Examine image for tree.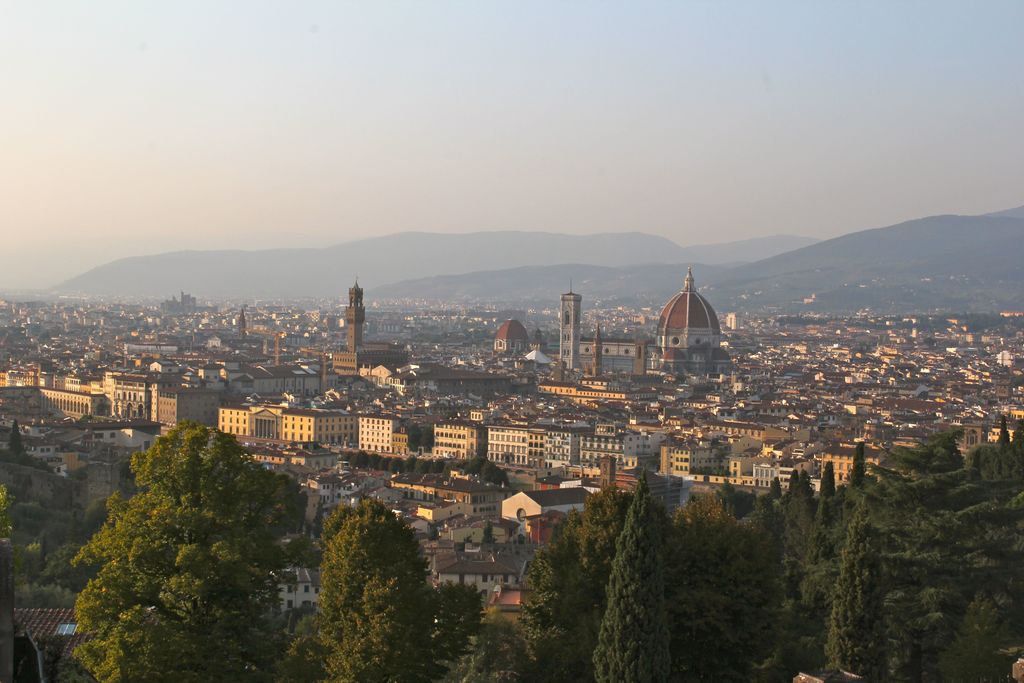
Examination result: left=576, top=488, right=634, bottom=608.
